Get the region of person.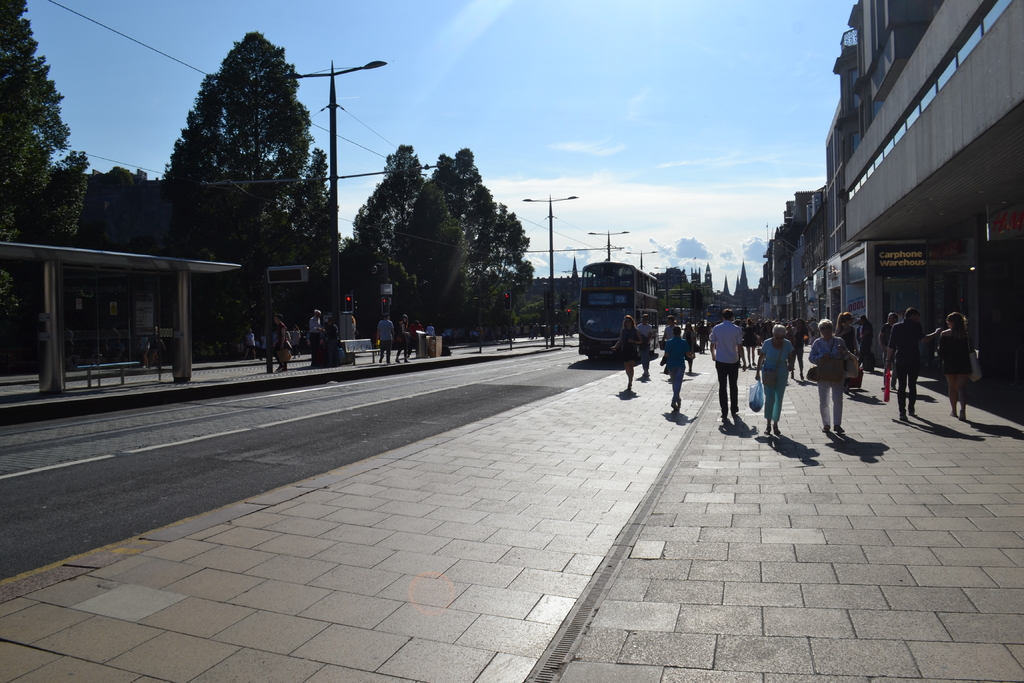
[412, 315, 427, 352].
